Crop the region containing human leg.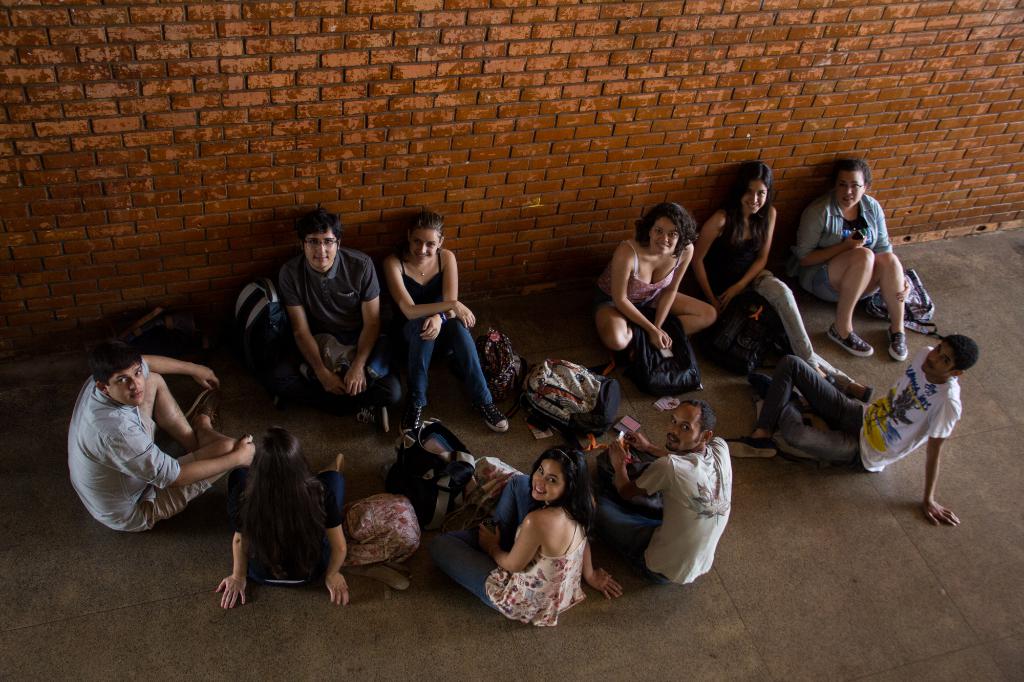
Crop region: region(434, 314, 514, 435).
